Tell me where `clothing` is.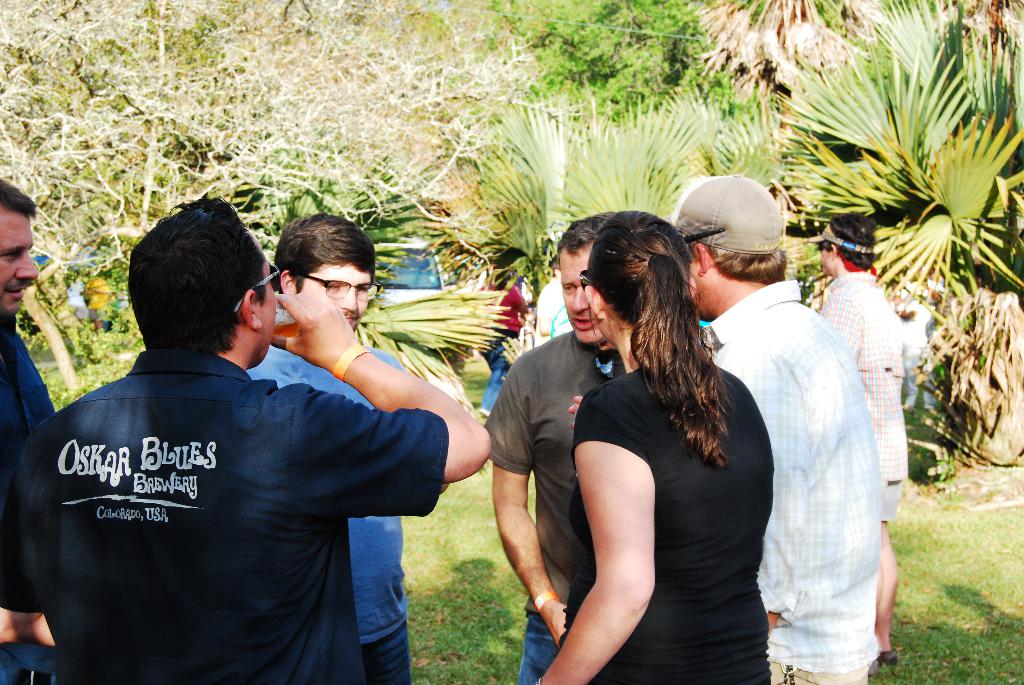
`clothing` is at BBox(535, 280, 565, 346).
